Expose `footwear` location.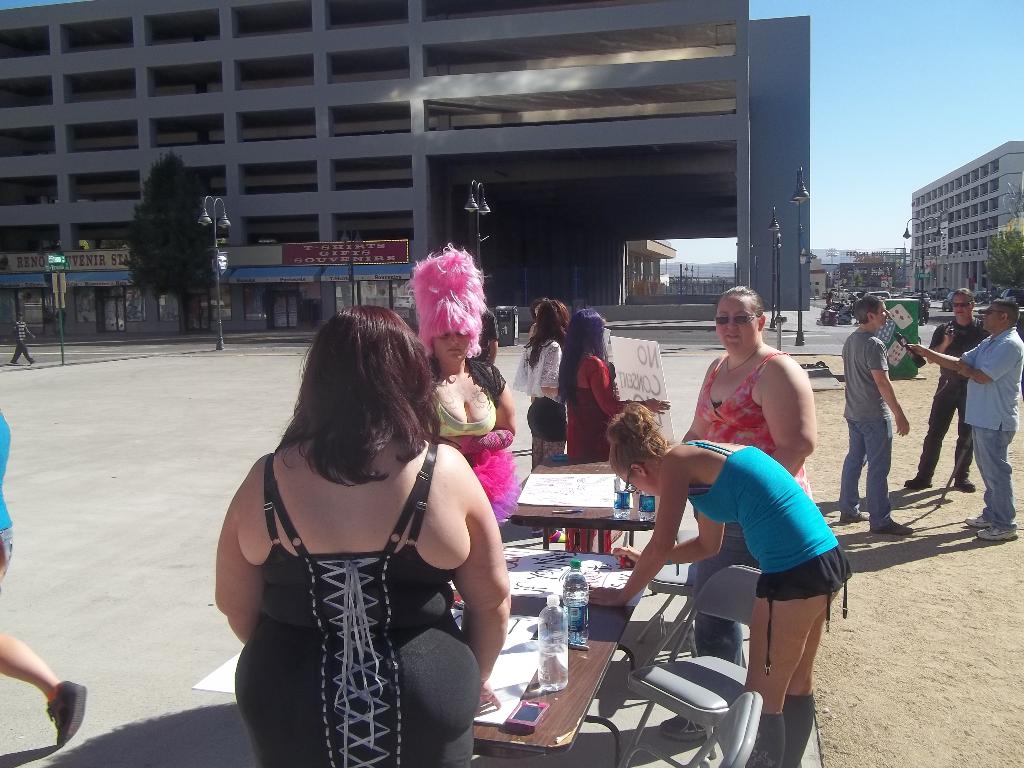
Exposed at 659:714:706:739.
